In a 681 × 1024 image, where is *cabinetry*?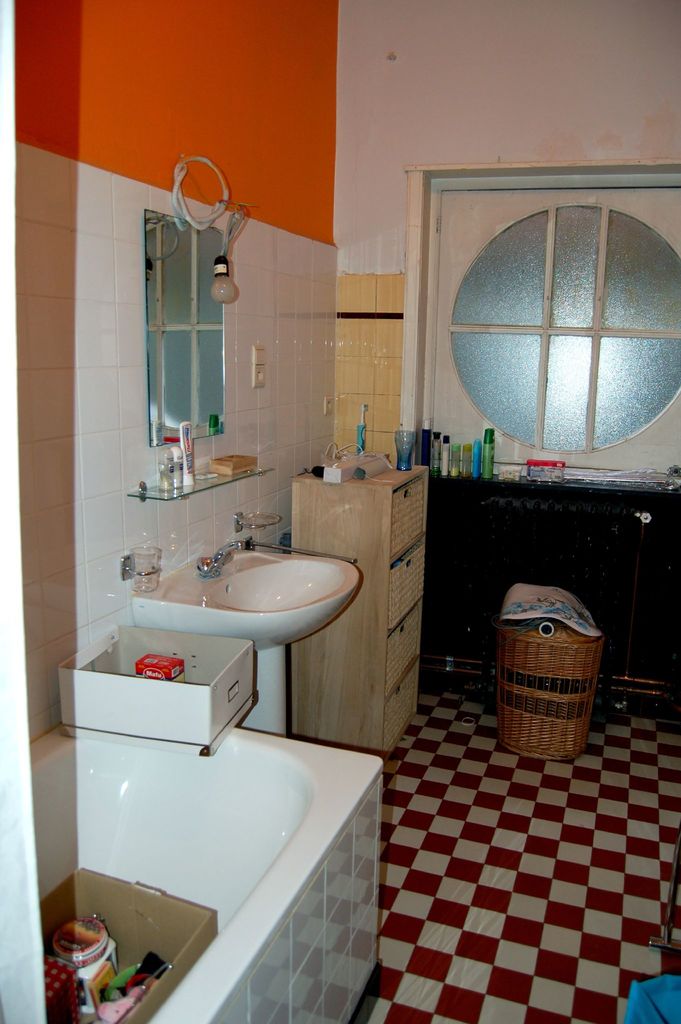
BBox(438, 477, 680, 700).
